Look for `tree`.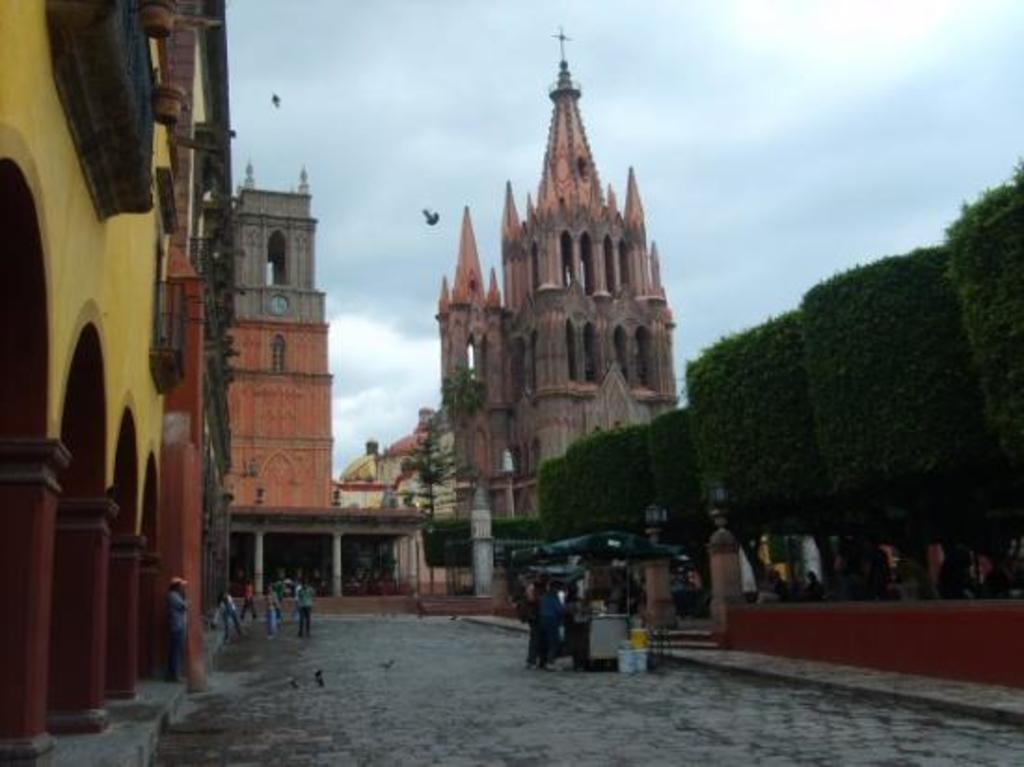
Found: x1=391, y1=411, x2=464, y2=594.
